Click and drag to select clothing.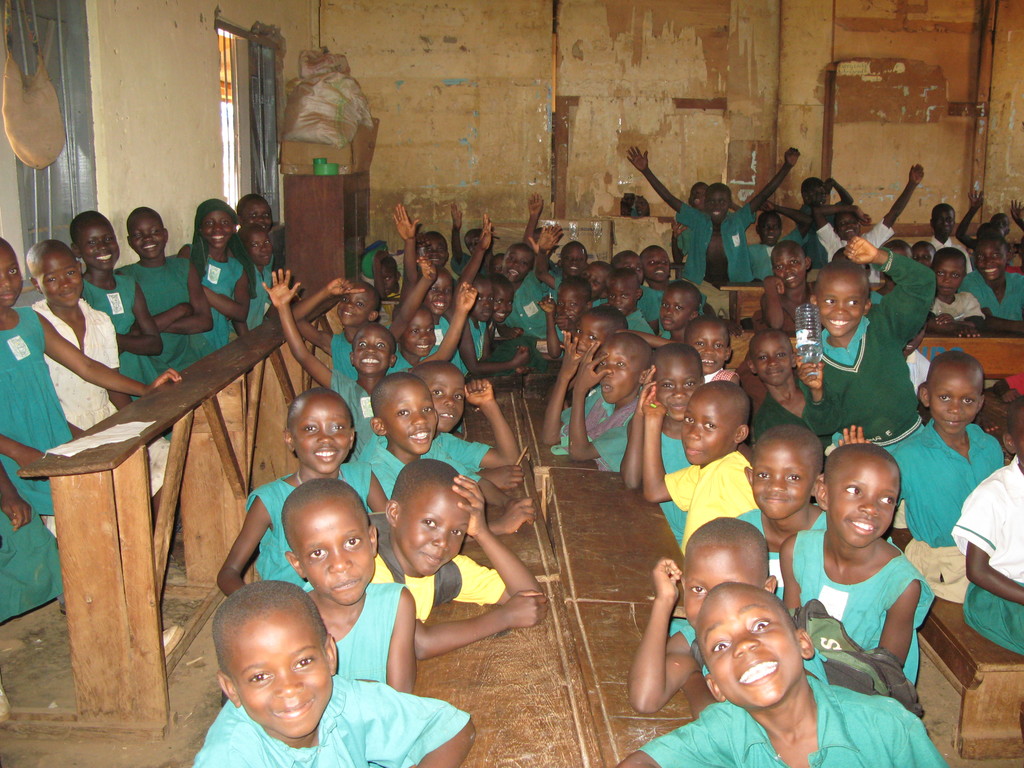
Selection: rect(933, 240, 969, 265).
